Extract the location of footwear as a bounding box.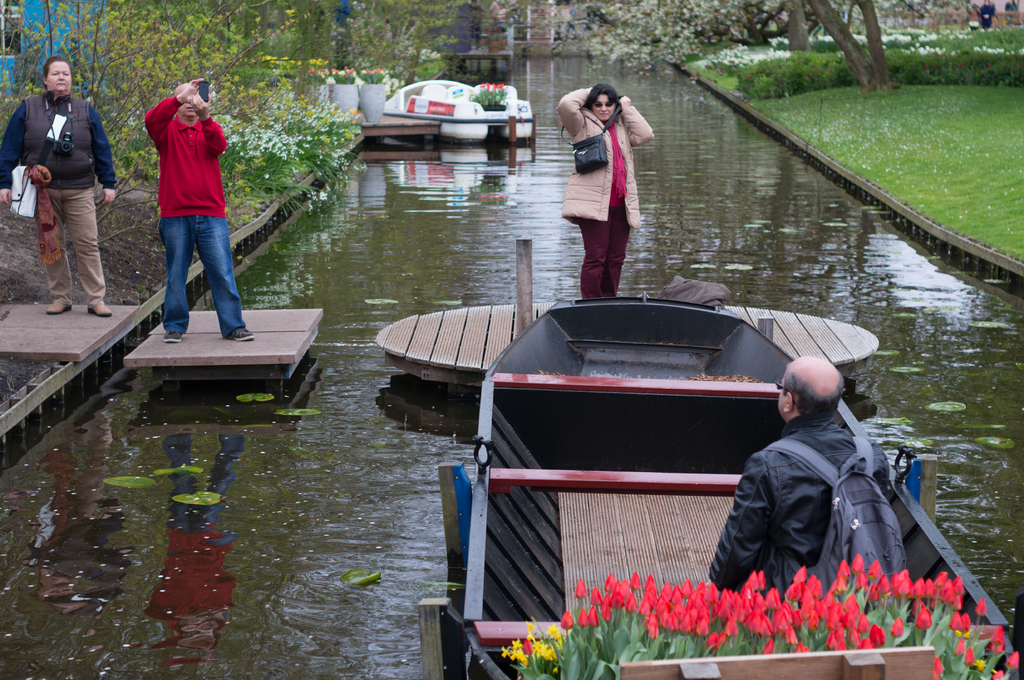
bbox=(86, 301, 113, 319).
